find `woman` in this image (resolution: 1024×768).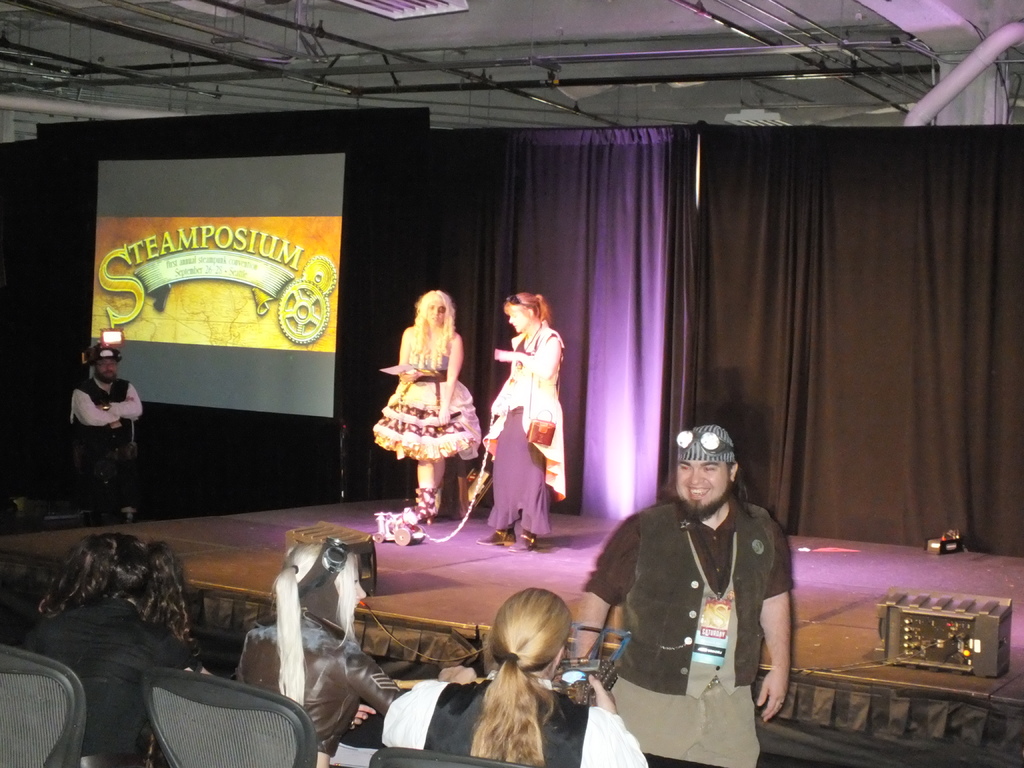
BBox(475, 291, 568, 554).
